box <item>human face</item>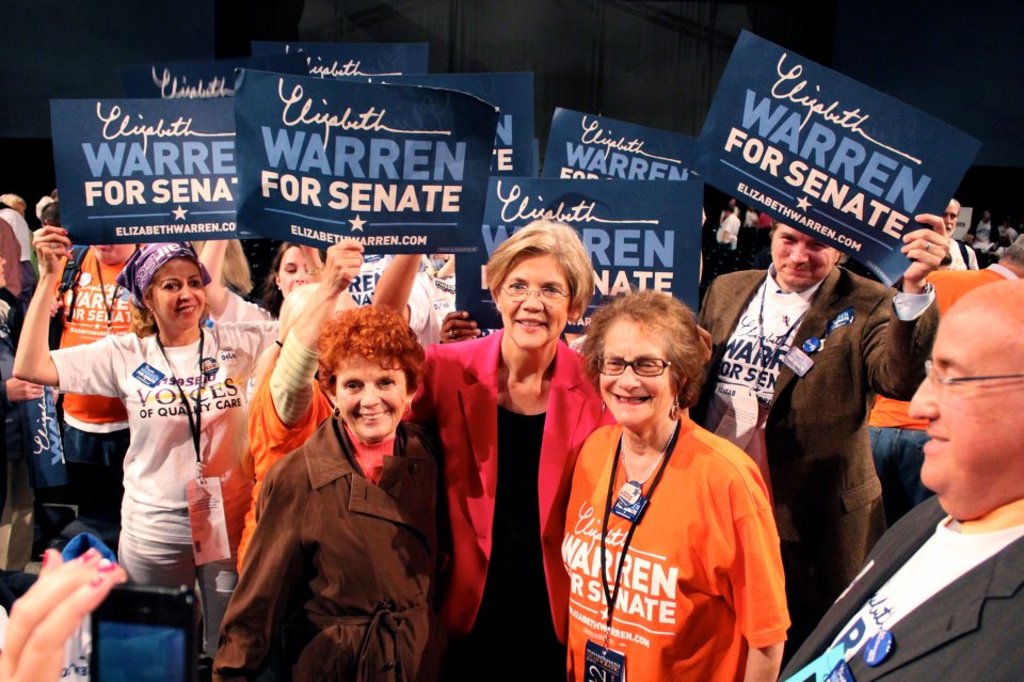
<bbox>770, 233, 834, 288</bbox>
